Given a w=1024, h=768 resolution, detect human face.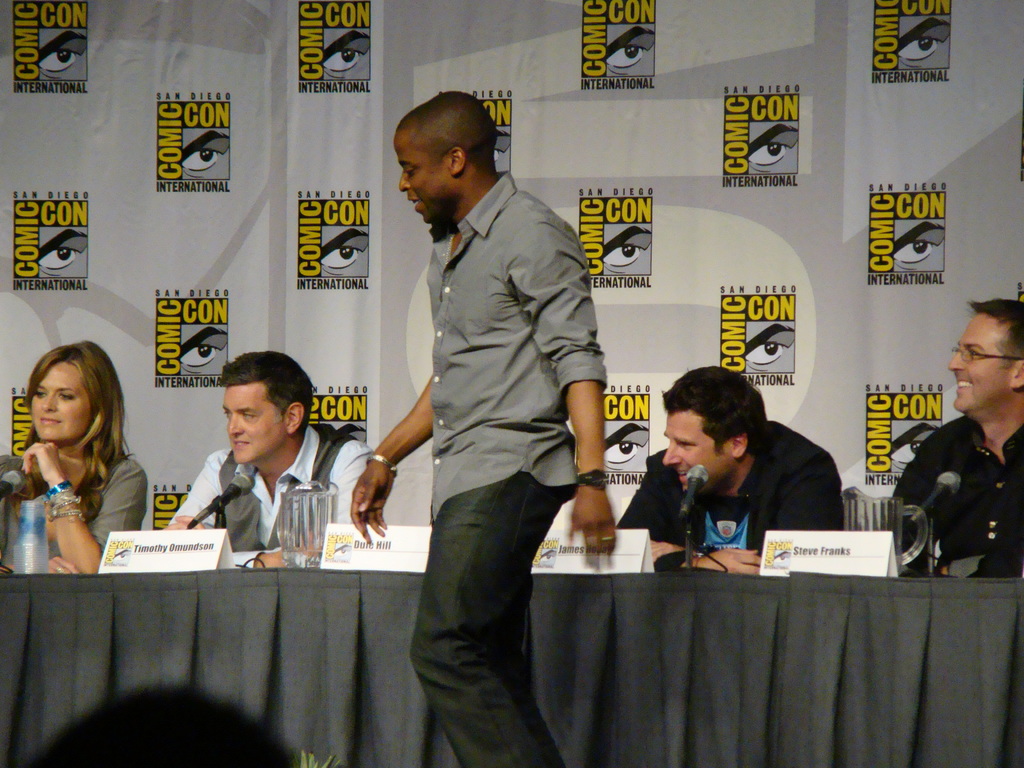
left=219, top=383, right=289, bottom=463.
